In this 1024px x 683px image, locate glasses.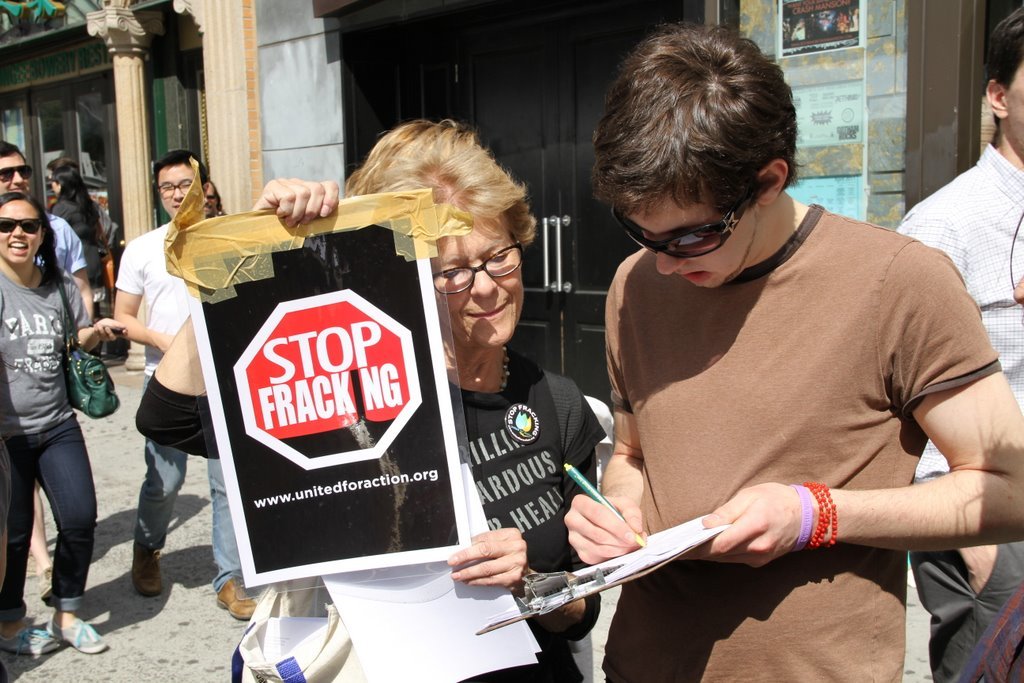
Bounding box: locate(0, 213, 39, 235).
